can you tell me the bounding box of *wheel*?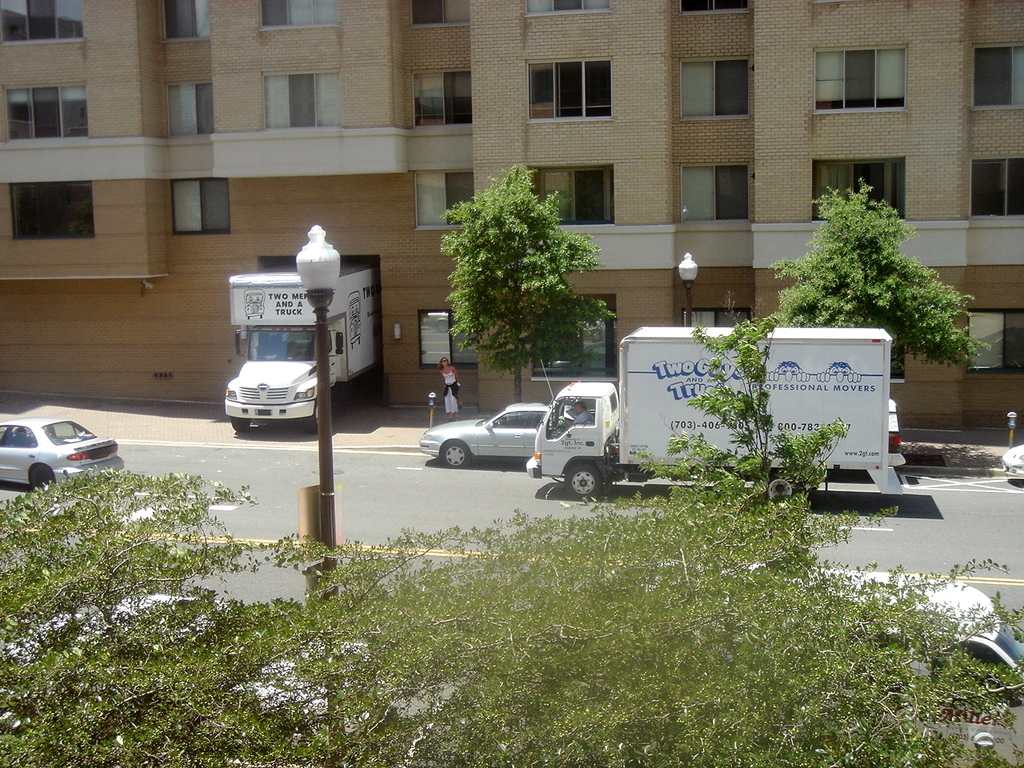
(x1=438, y1=441, x2=467, y2=465).
